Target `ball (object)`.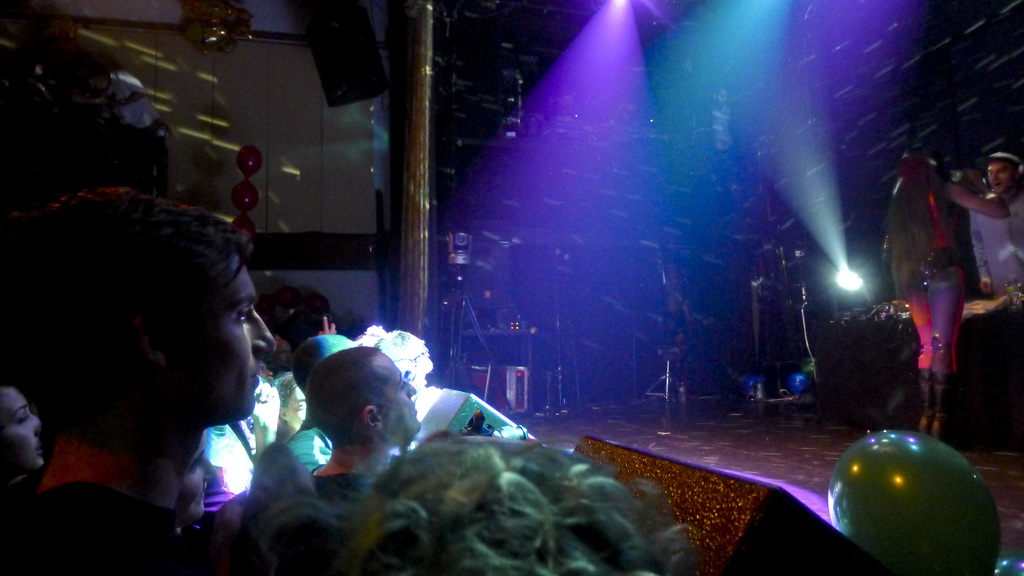
Target region: {"left": 829, "top": 429, "right": 996, "bottom": 575}.
